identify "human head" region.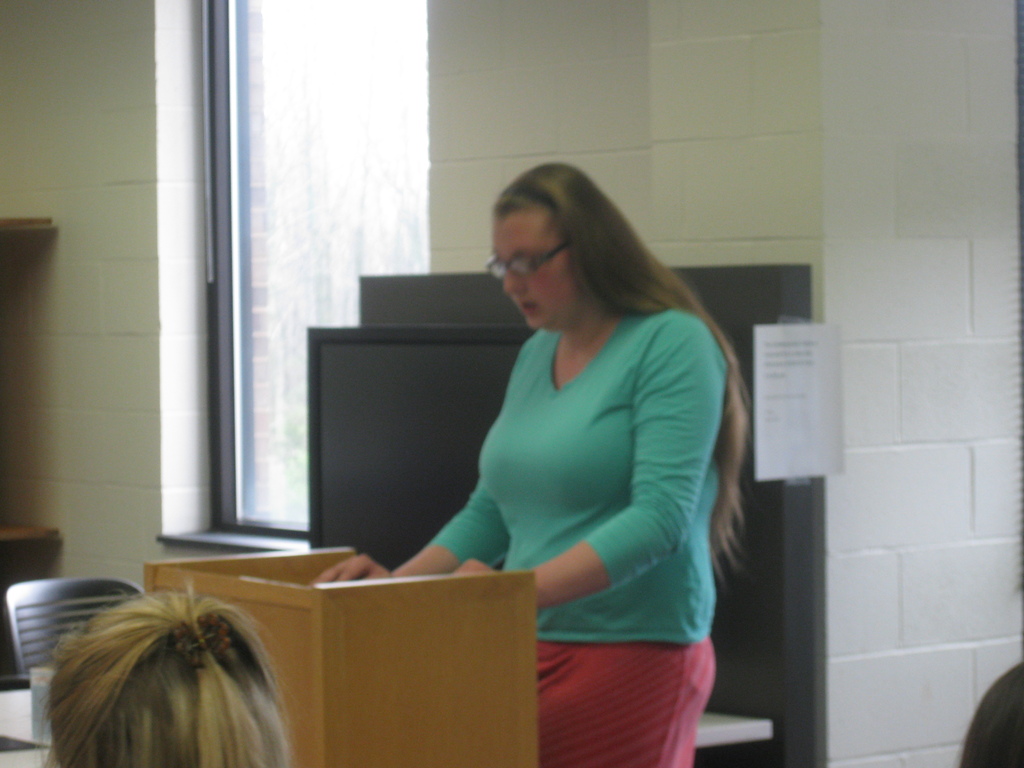
Region: (x1=493, y1=162, x2=616, y2=332).
